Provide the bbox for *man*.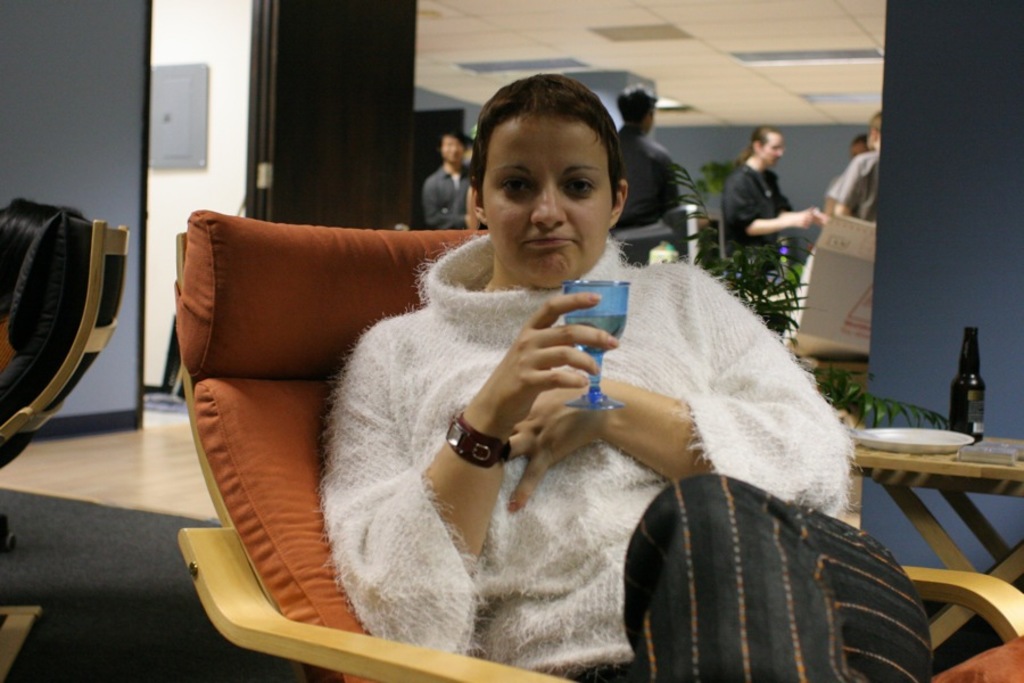
x1=609, y1=82, x2=682, y2=231.
